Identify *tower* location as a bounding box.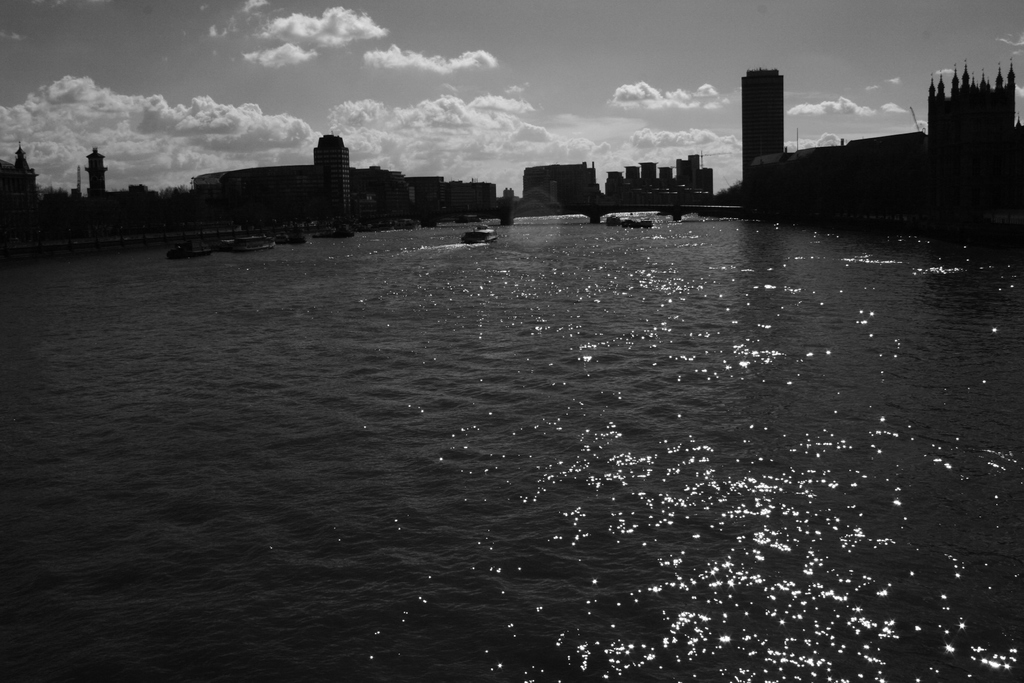
{"left": 307, "top": 135, "right": 359, "bottom": 225}.
